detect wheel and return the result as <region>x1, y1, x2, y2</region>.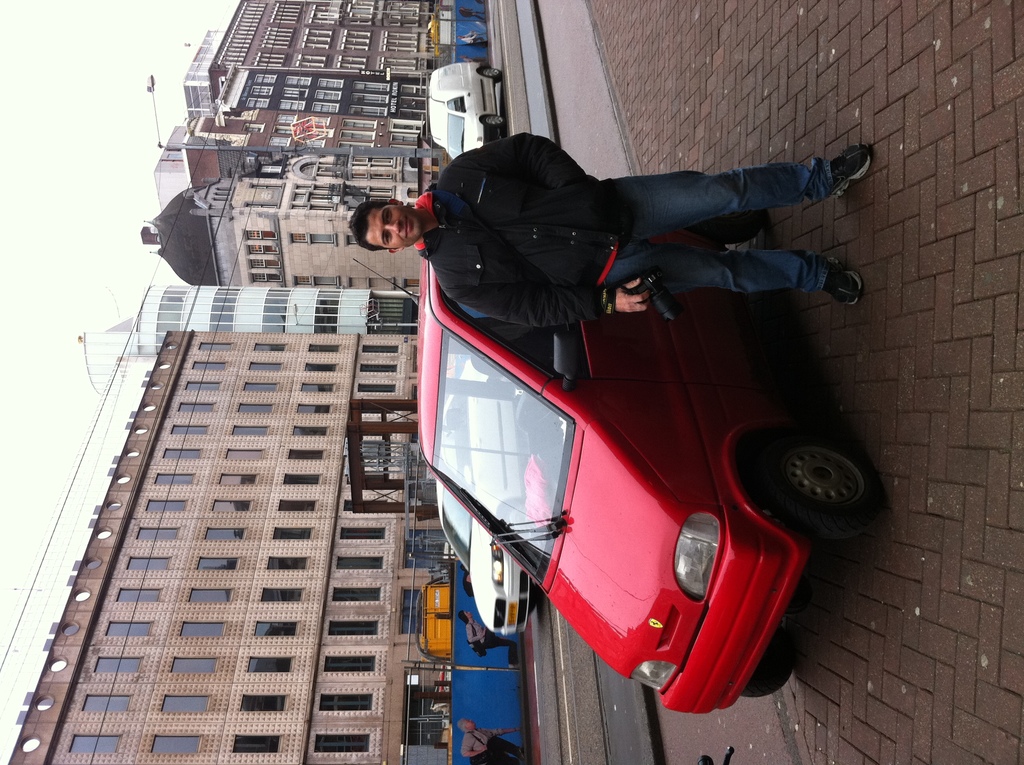
<region>684, 213, 767, 248</region>.
